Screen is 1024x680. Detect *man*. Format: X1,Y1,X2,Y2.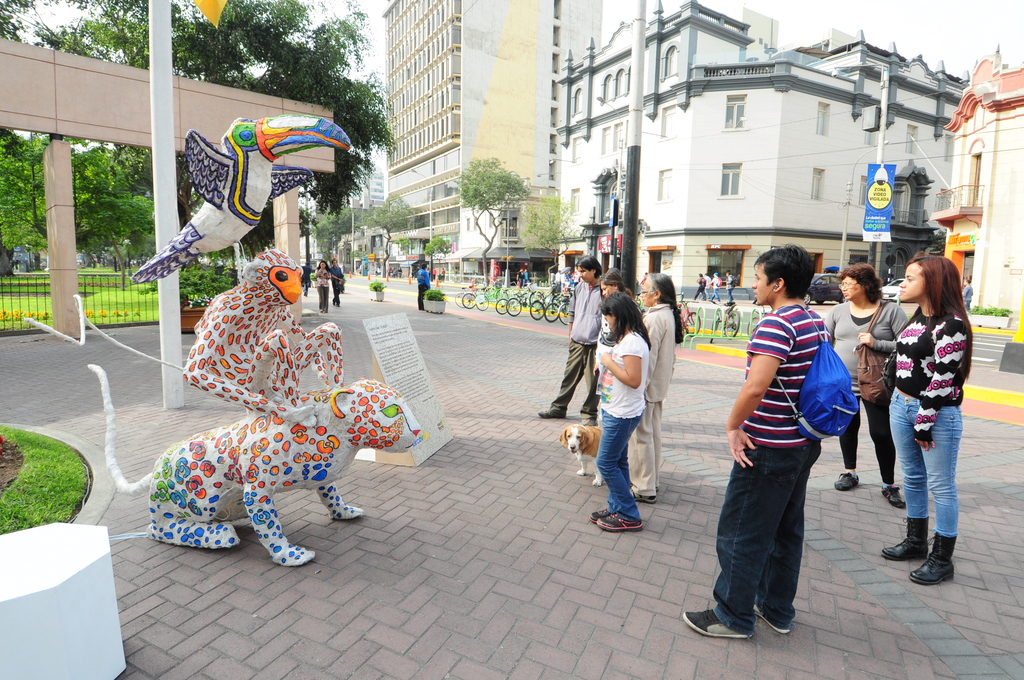
700,273,712,300.
